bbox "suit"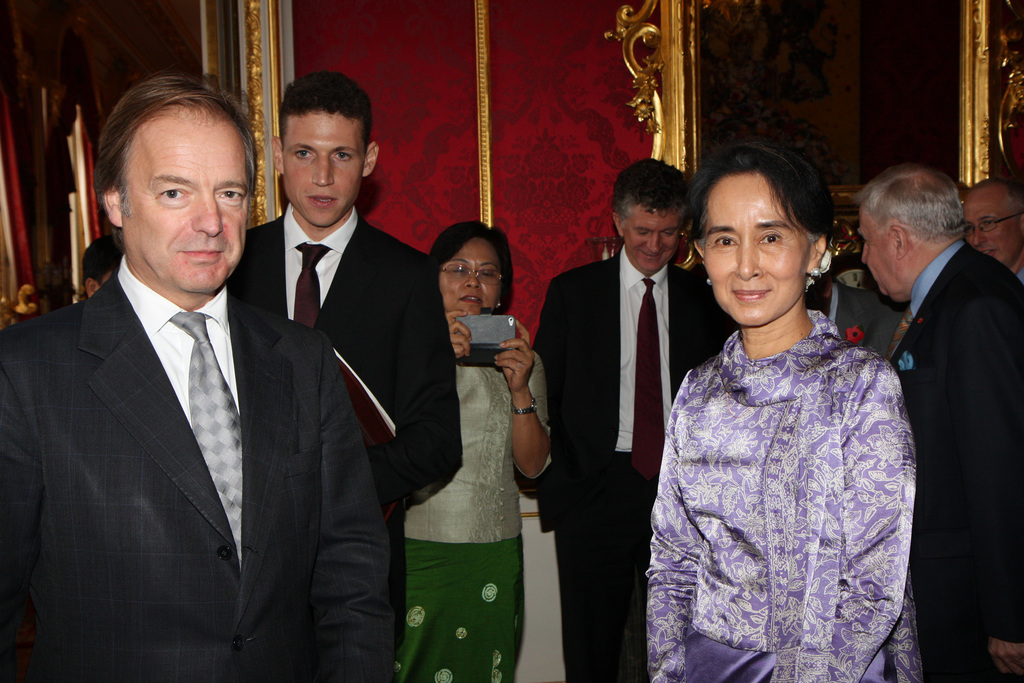
<region>530, 244, 727, 682</region>
